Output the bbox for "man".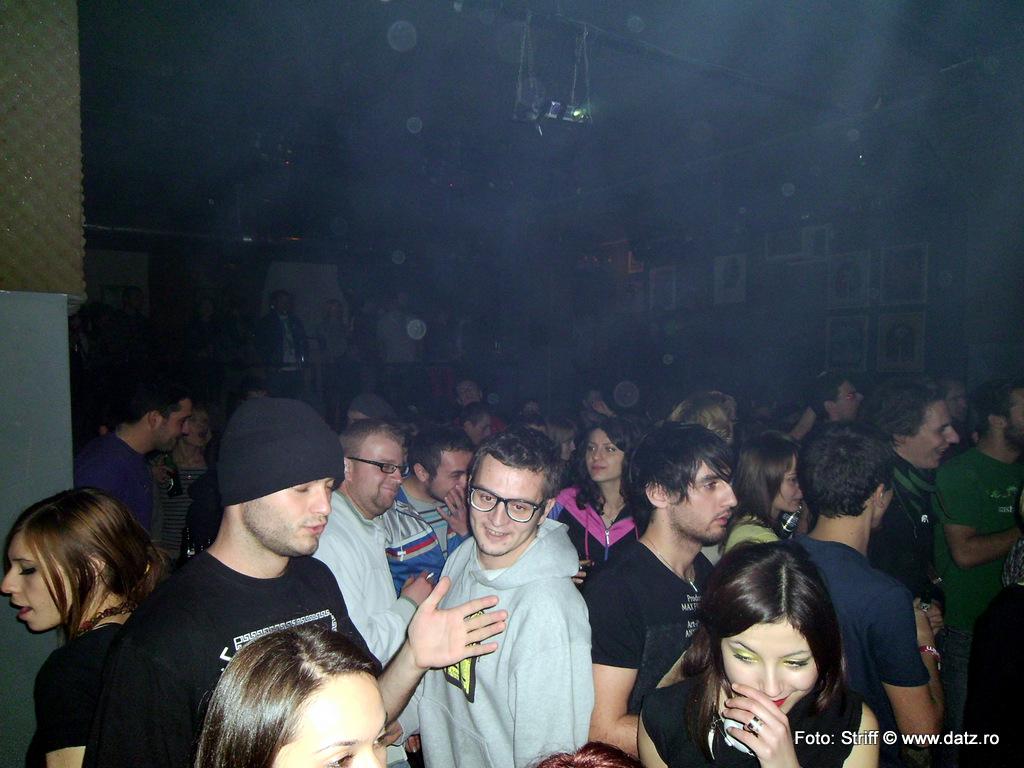
[100, 392, 511, 767].
